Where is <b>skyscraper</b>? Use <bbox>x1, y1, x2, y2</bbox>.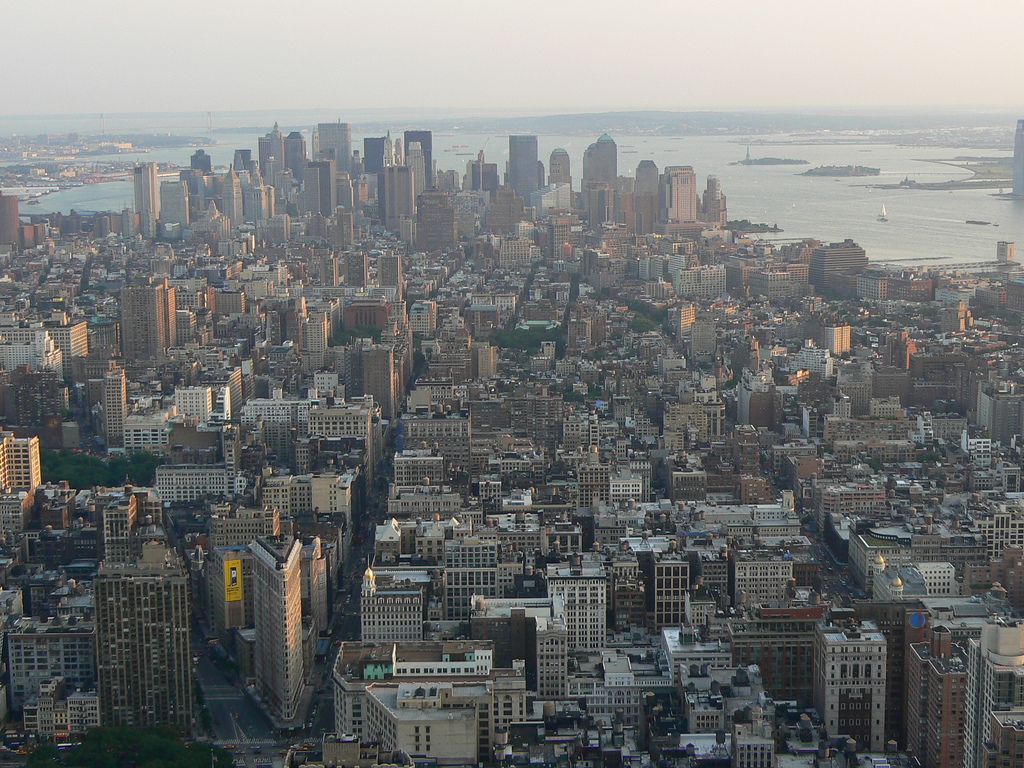
<bbox>287, 125, 308, 163</bbox>.
